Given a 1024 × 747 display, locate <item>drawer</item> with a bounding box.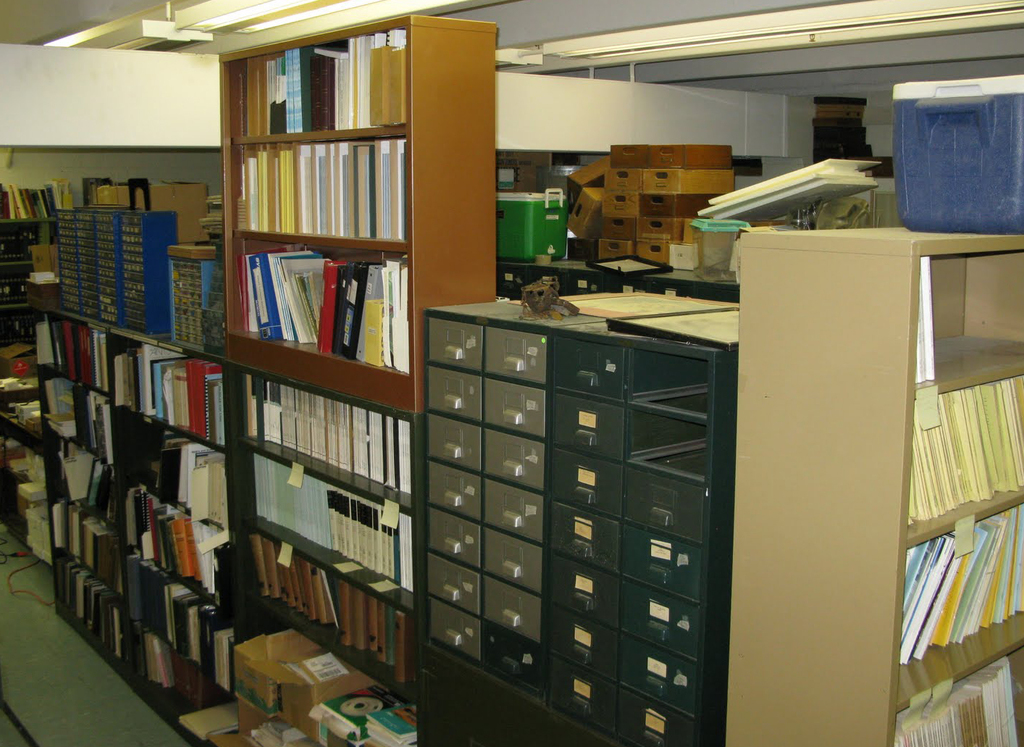
Located: (x1=617, y1=637, x2=696, y2=721).
